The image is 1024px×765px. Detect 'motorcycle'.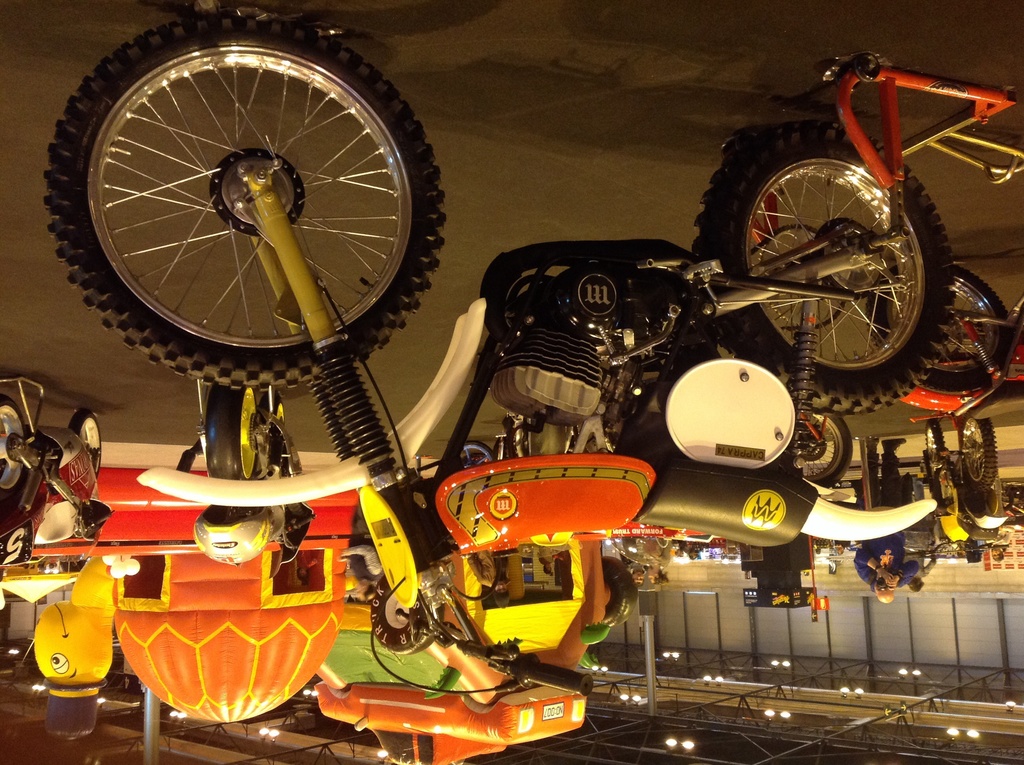
Detection: l=863, t=268, r=1023, b=428.
